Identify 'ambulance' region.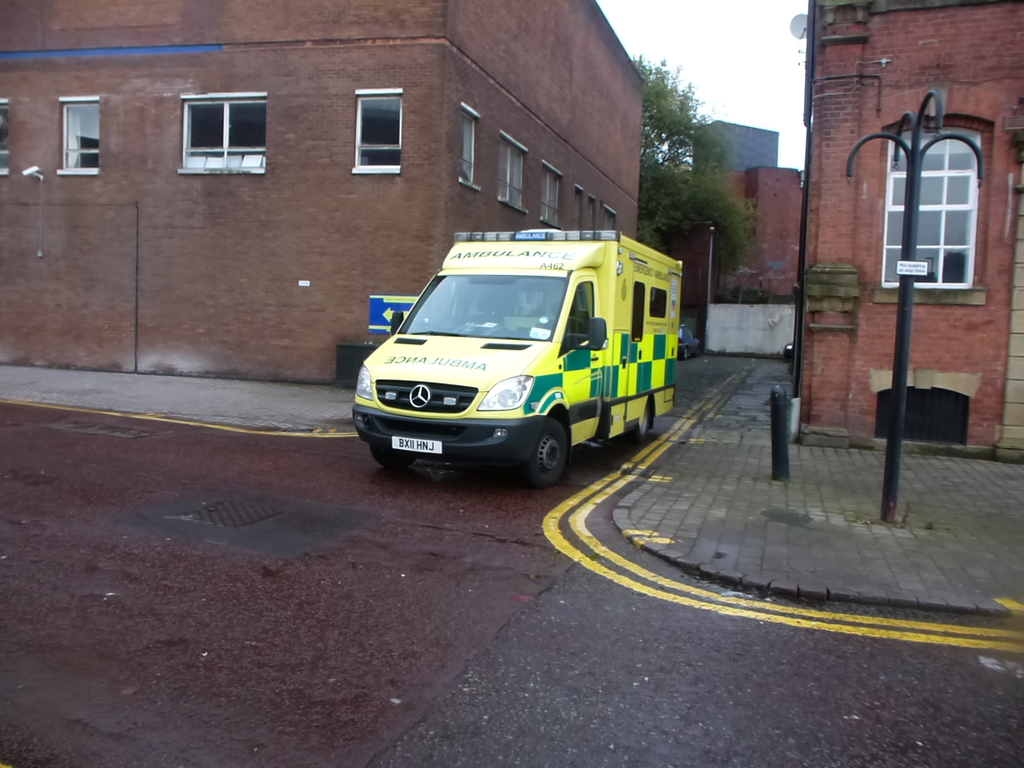
Region: [349, 221, 686, 478].
